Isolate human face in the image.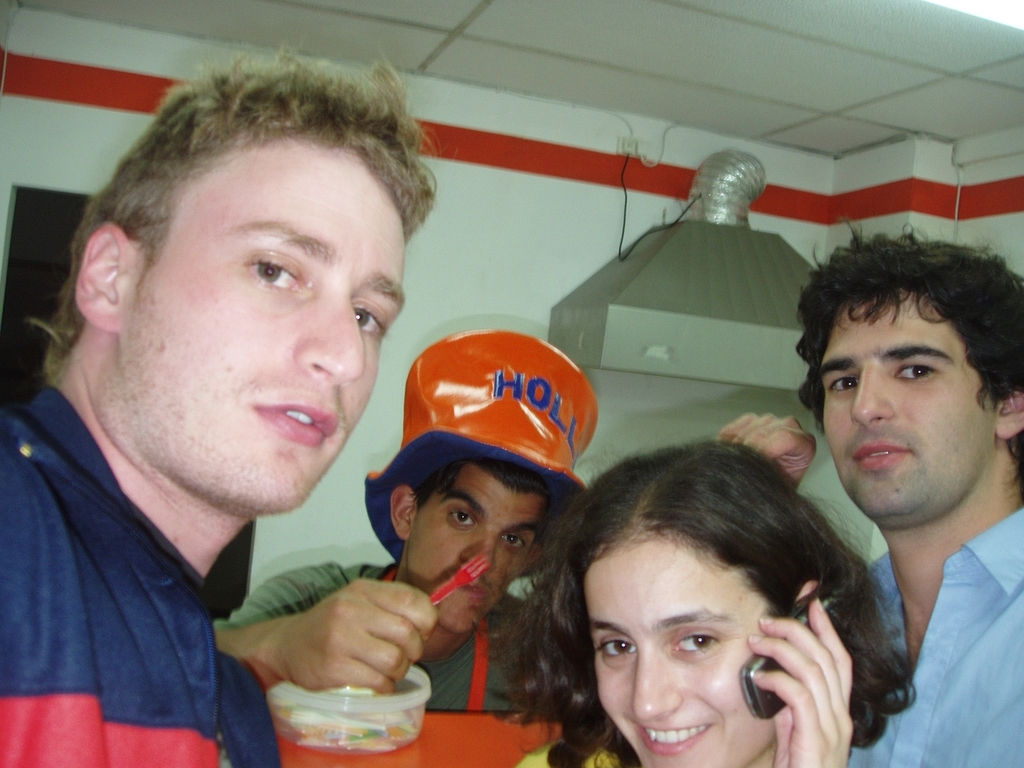
Isolated region: <region>586, 532, 778, 767</region>.
